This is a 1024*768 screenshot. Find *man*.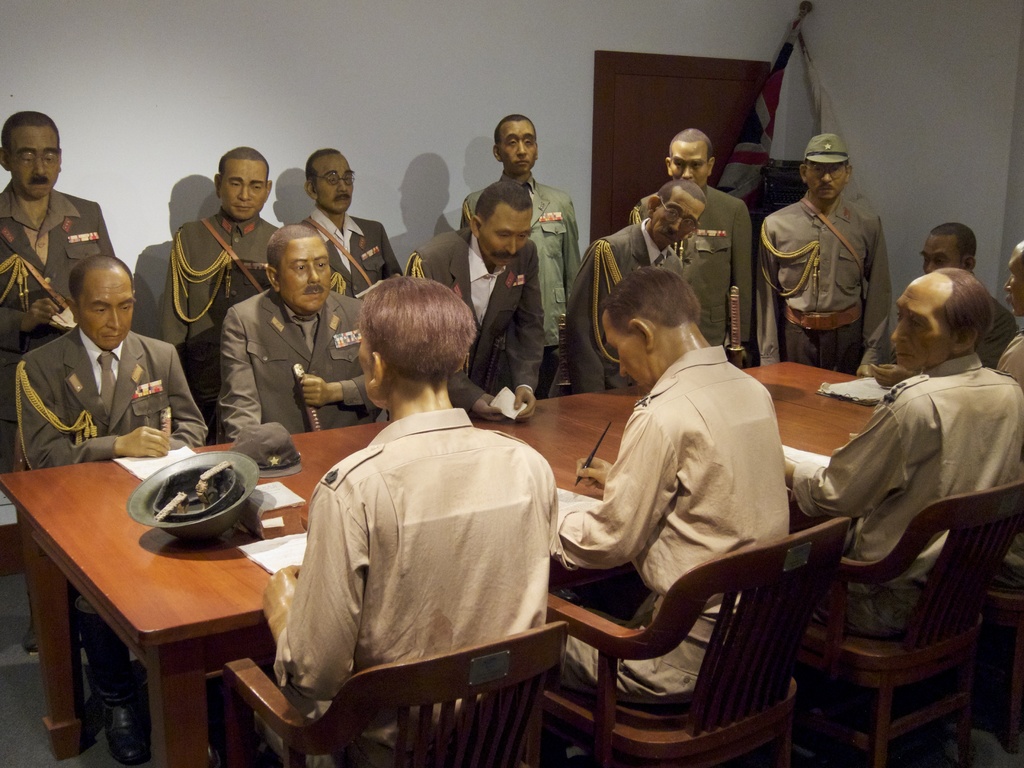
Bounding box: (left=856, top=225, right=1016, bottom=383).
